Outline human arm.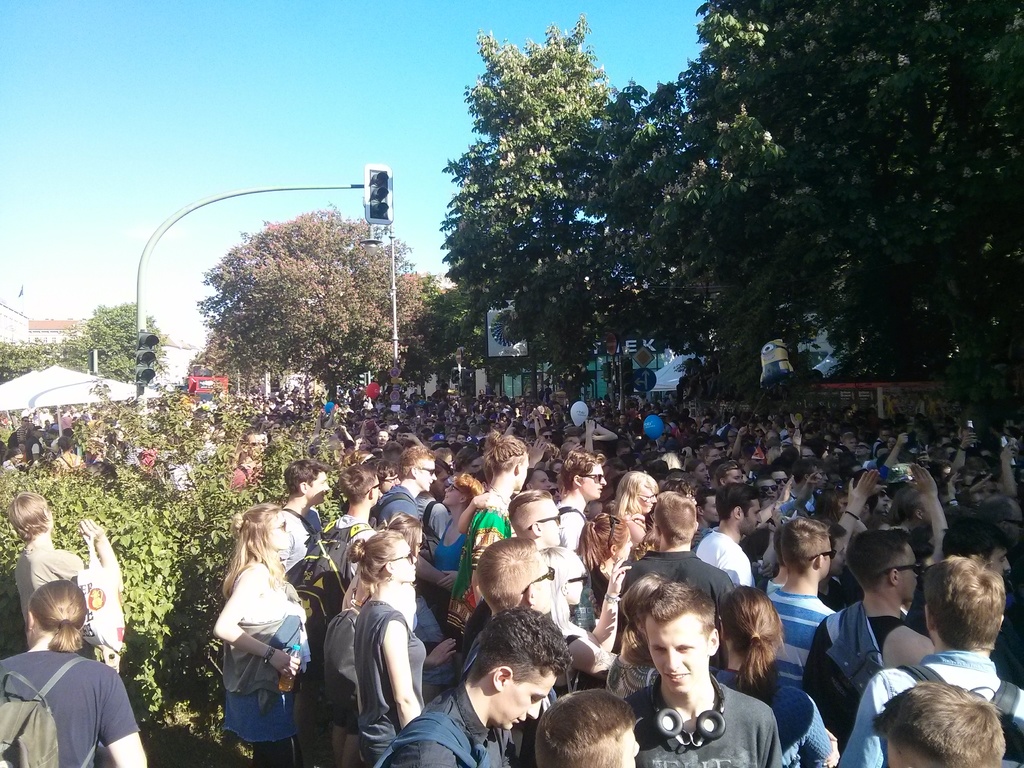
Outline: {"left": 49, "top": 518, "right": 127, "bottom": 603}.
